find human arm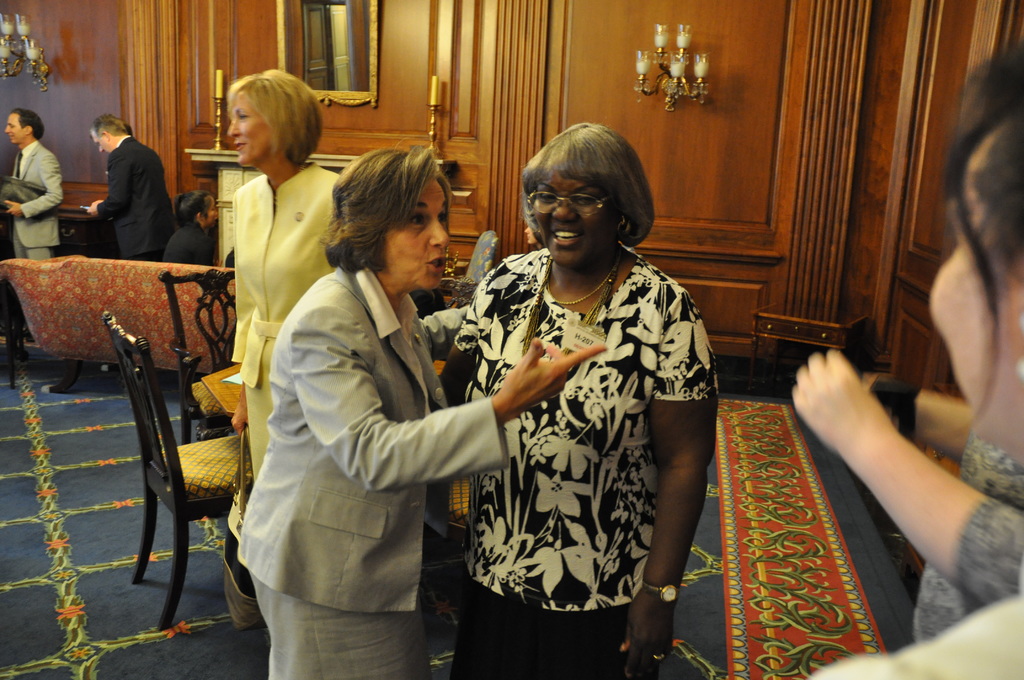
box=[877, 350, 1004, 471]
